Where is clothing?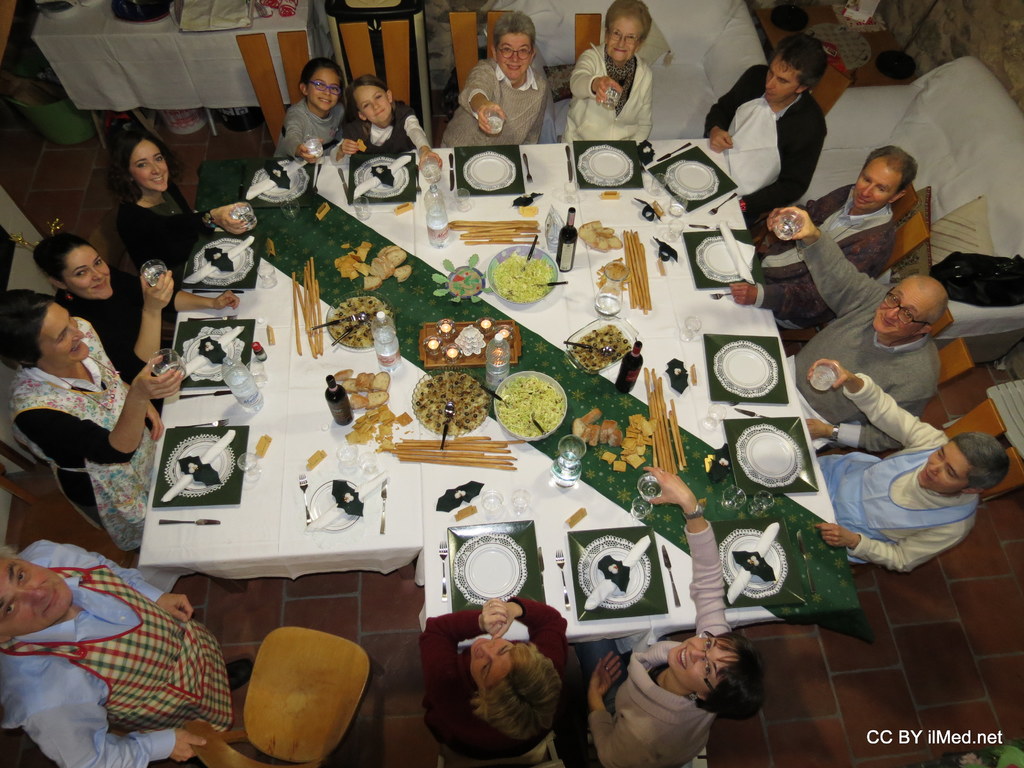
(left=0, top=533, right=237, bottom=767).
